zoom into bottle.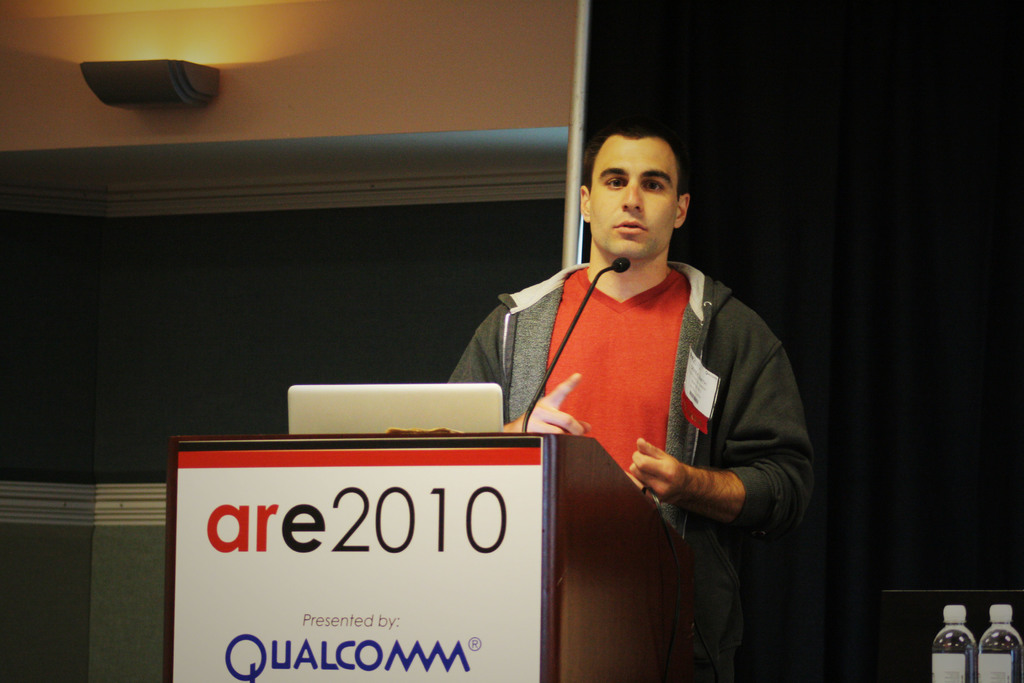
Zoom target: 977,603,1023,682.
